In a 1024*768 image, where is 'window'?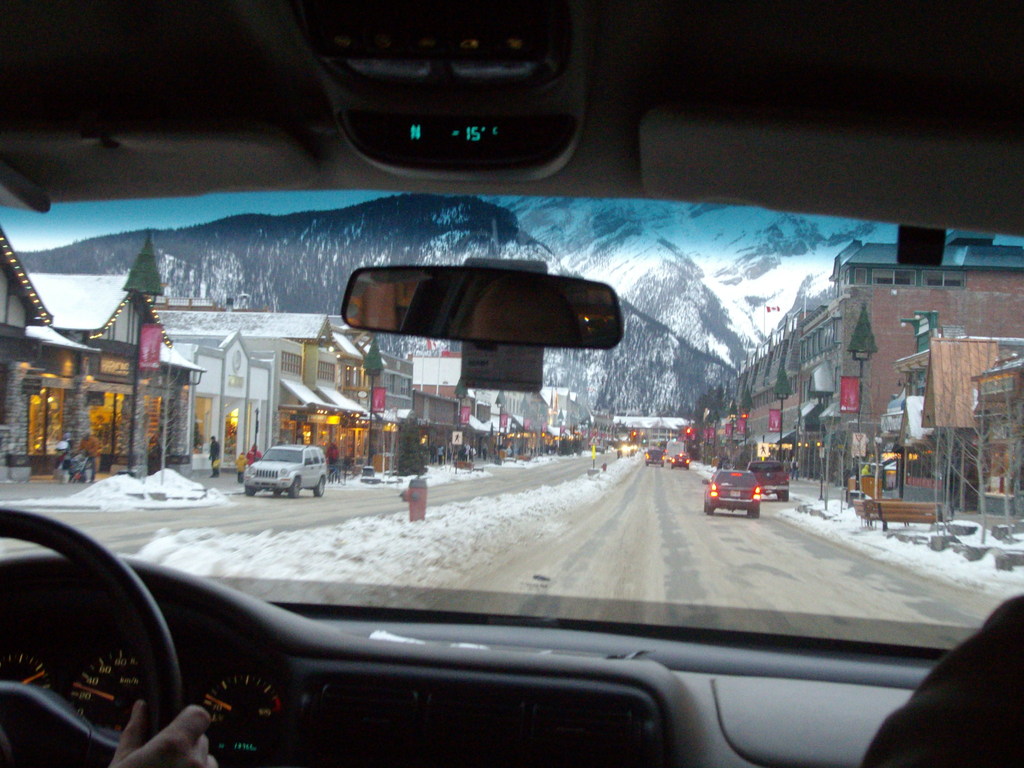
x1=300, y1=447, x2=313, y2=468.
